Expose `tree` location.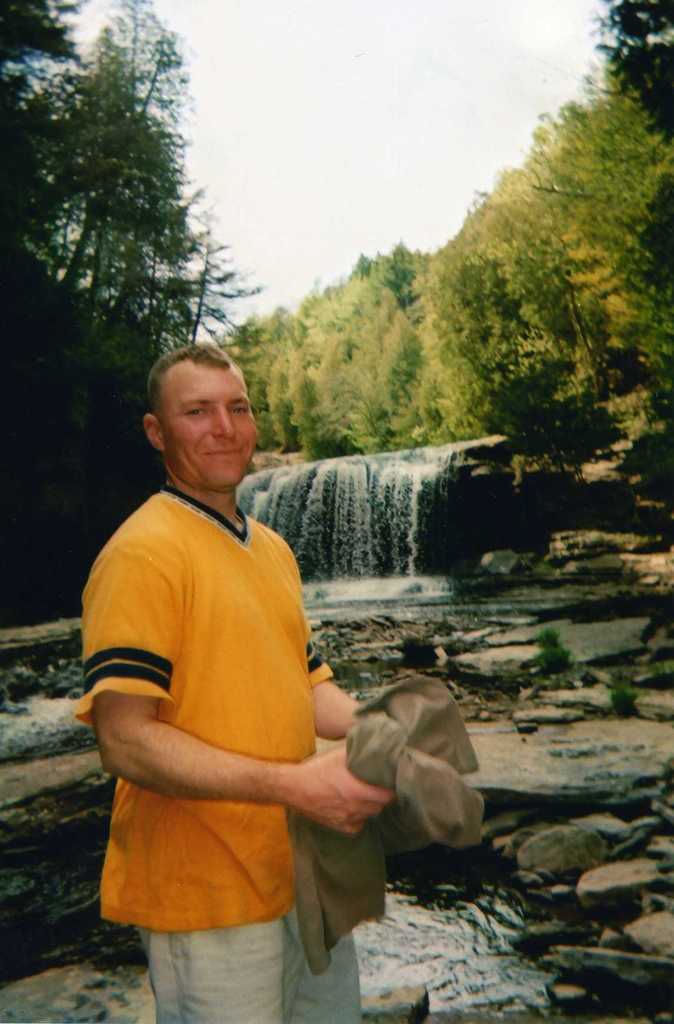
Exposed at locate(588, 0, 673, 136).
